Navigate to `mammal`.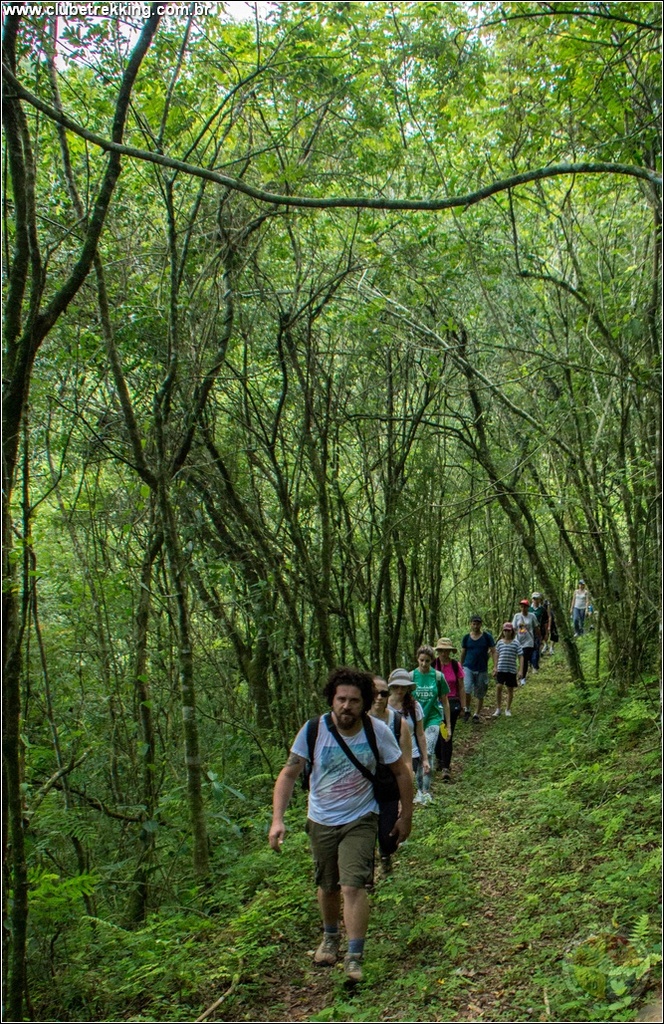
Navigation target: <bbox>409, 643, 450, 773</bbox>.
